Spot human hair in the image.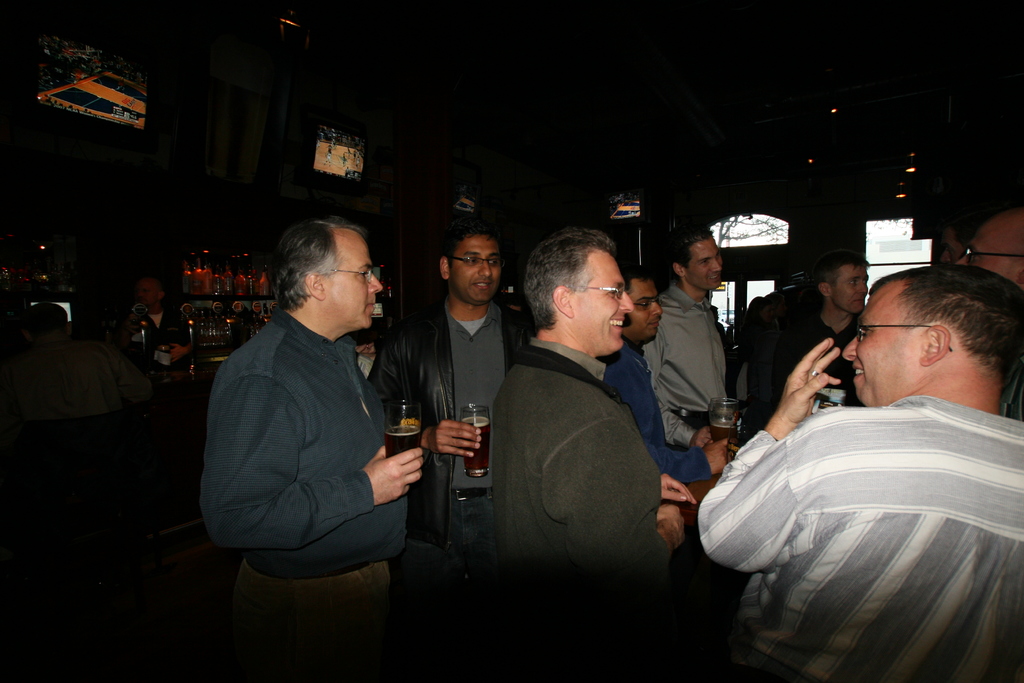
human hair found at (x1=815, y1=251, x2=868, y2=286).
